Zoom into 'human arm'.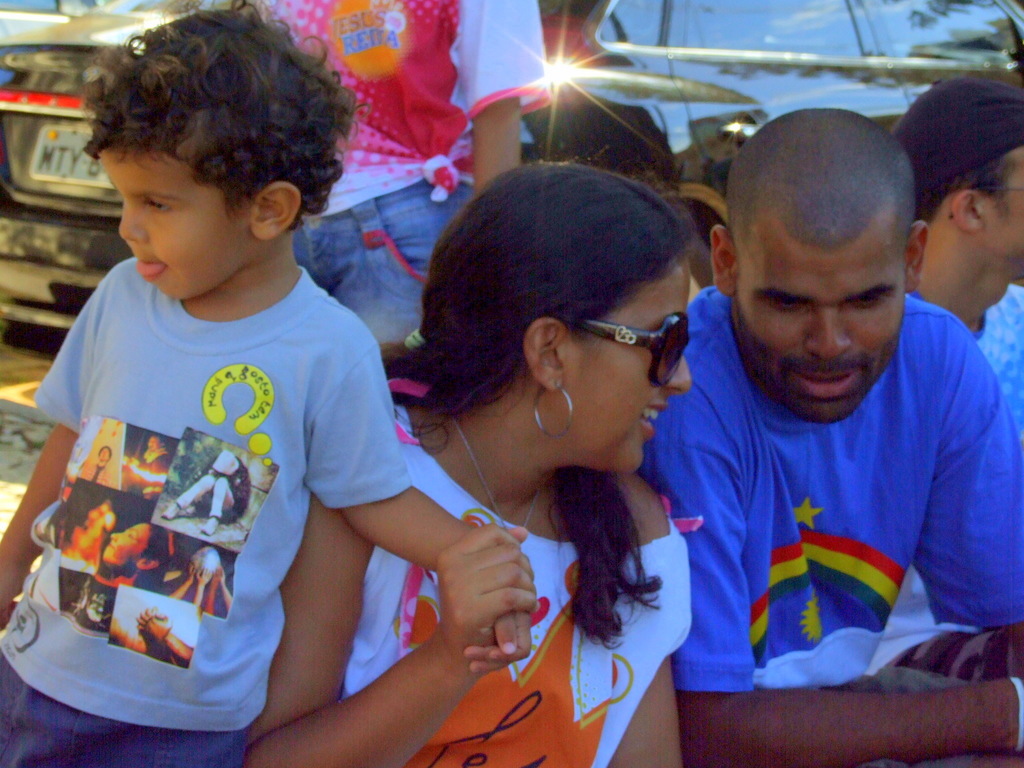
Zoom target: Rect(312, 329, 535, 684).
